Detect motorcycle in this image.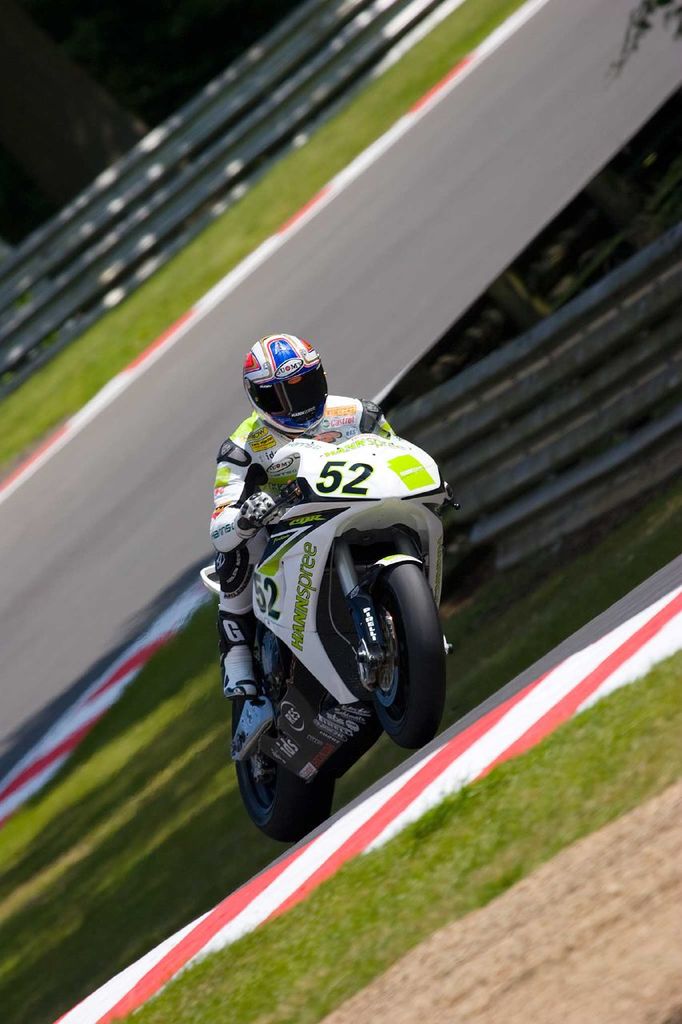
Detection: bbox=[185, 390, 463, 850].
